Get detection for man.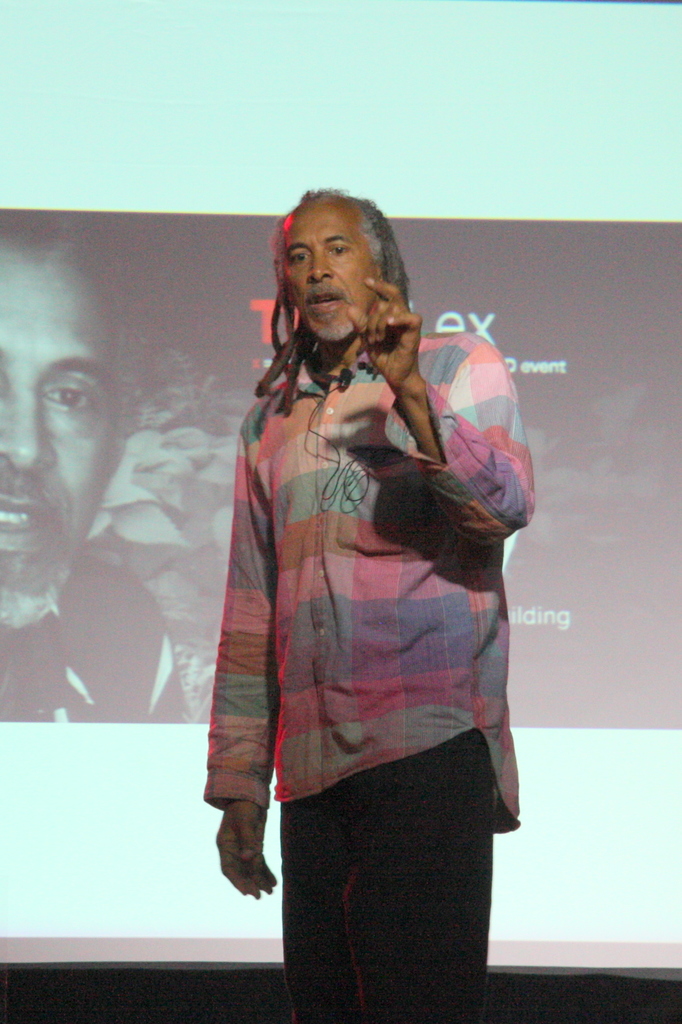
Detection: [left=0, top=207, right=193, bottom=724].
